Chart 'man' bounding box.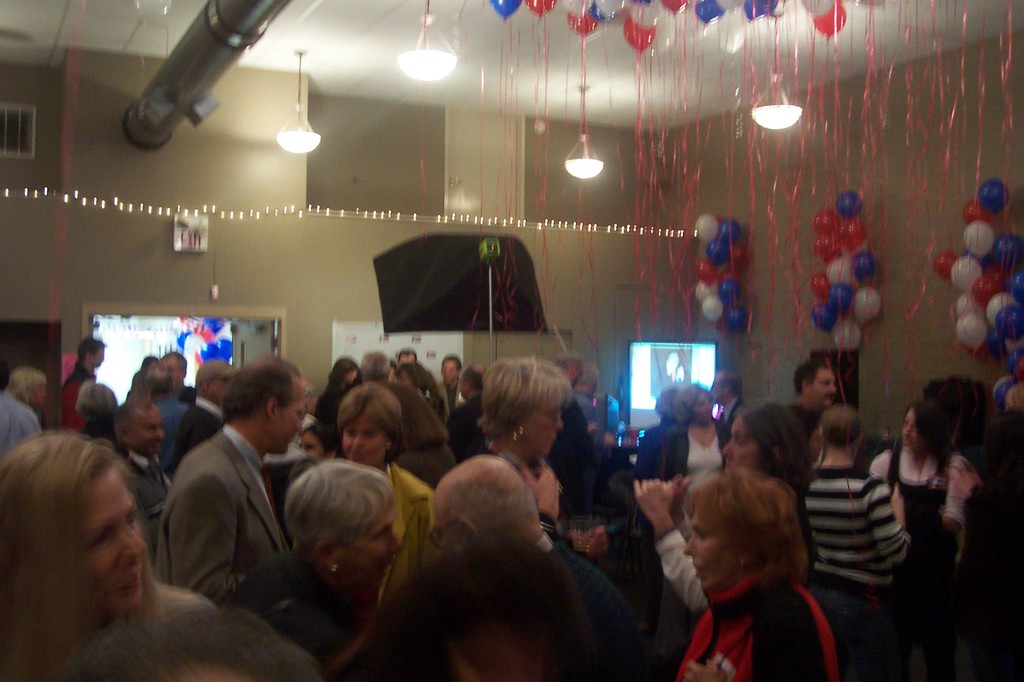
Charted: BBox(180, 360, 240, 470).
